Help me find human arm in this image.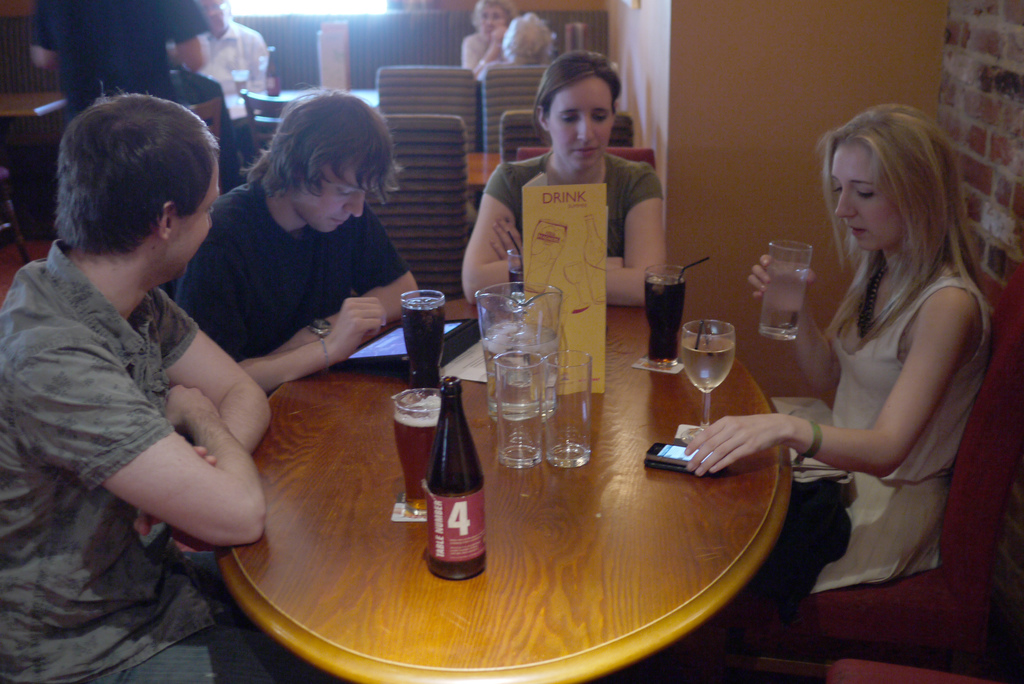
Found it: bbox=[476, 168, 671, 309].
